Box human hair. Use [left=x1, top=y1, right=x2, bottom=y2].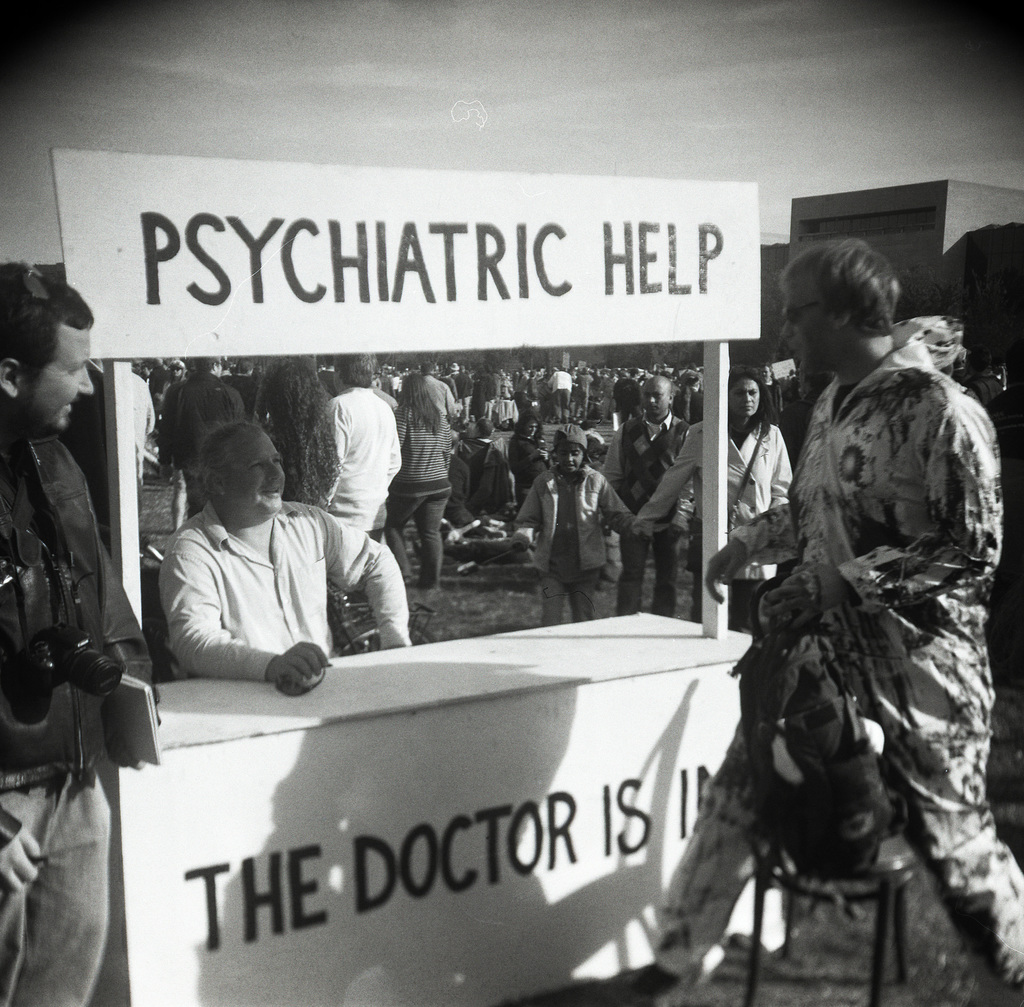
[left=395, top=370, right=446, bottom=438].
